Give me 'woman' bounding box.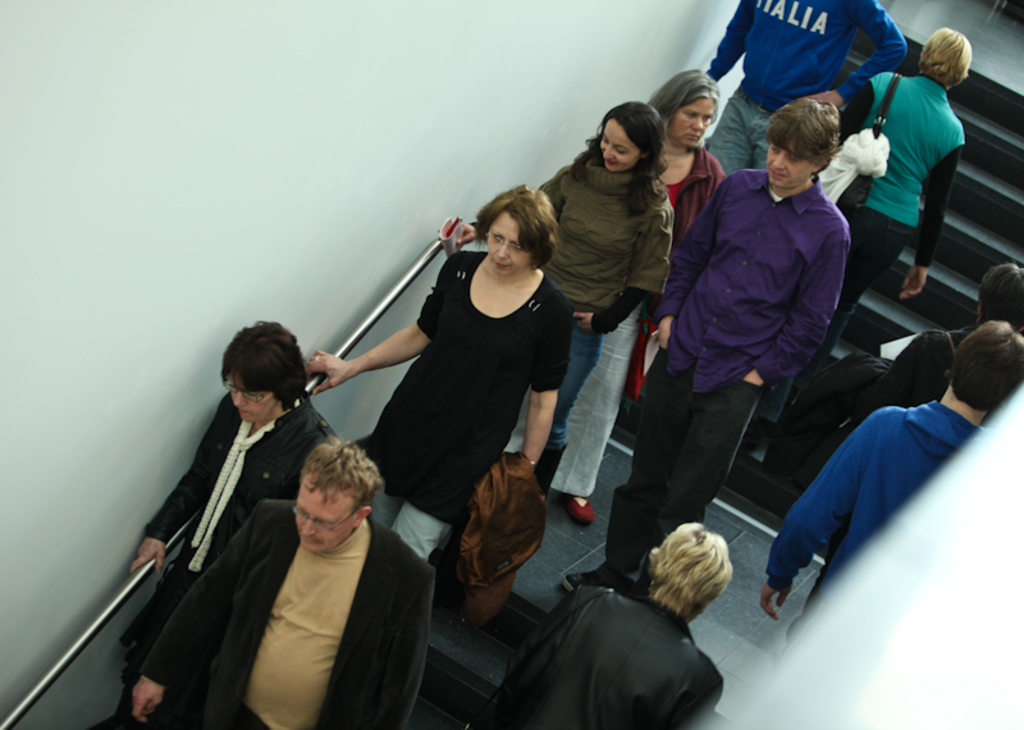
pyautogui.locateOnScreen(511, 69, 728, 528).
